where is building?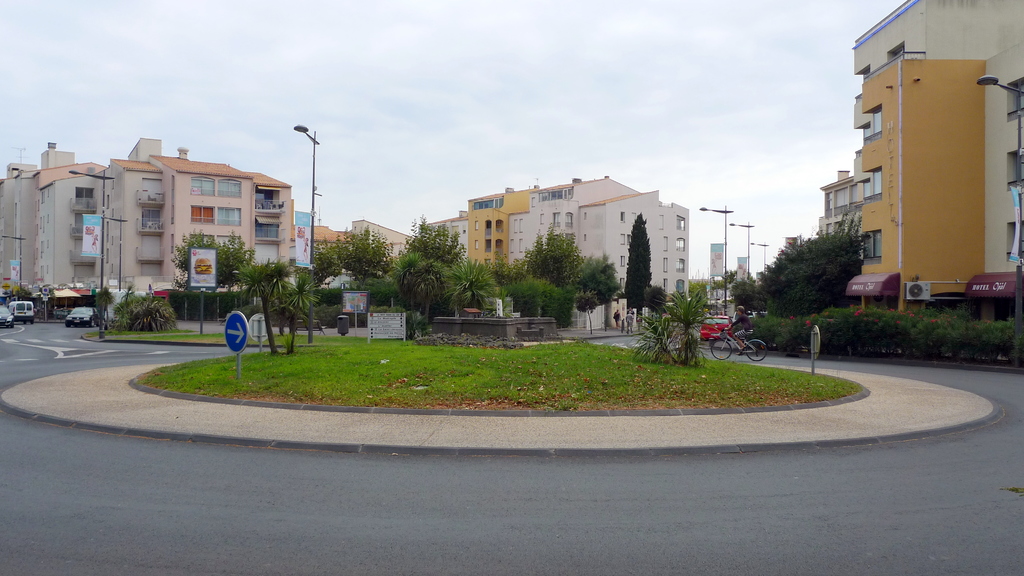
[x1=817, y1=0, x2=1023, y2=310].
